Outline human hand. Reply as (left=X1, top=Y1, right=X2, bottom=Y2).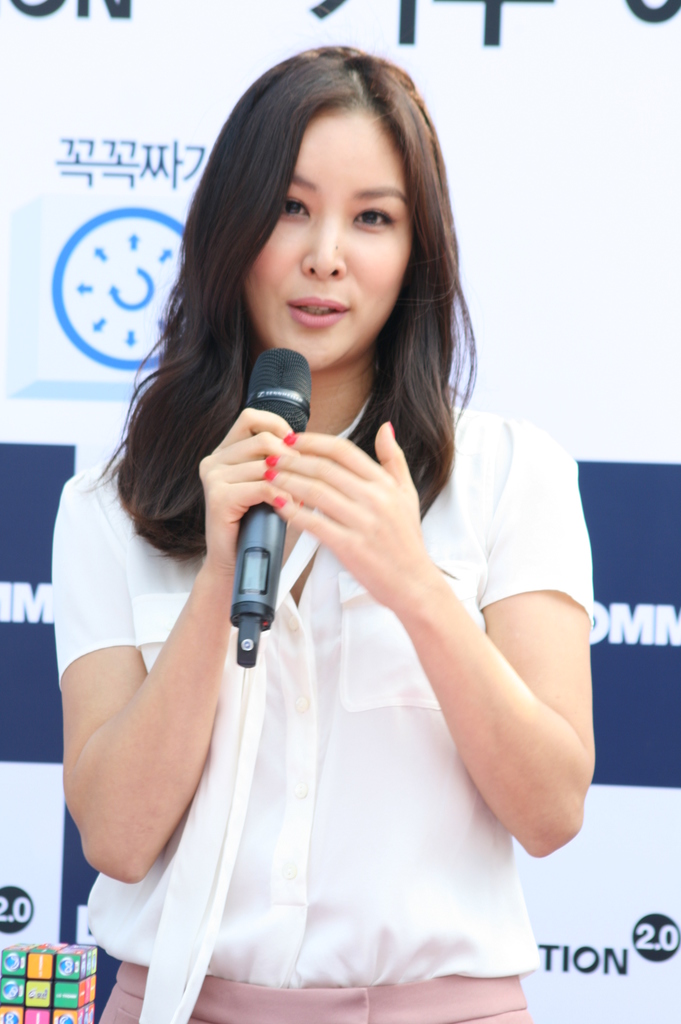
(left=195, top=405, right=296, bottom=566).
